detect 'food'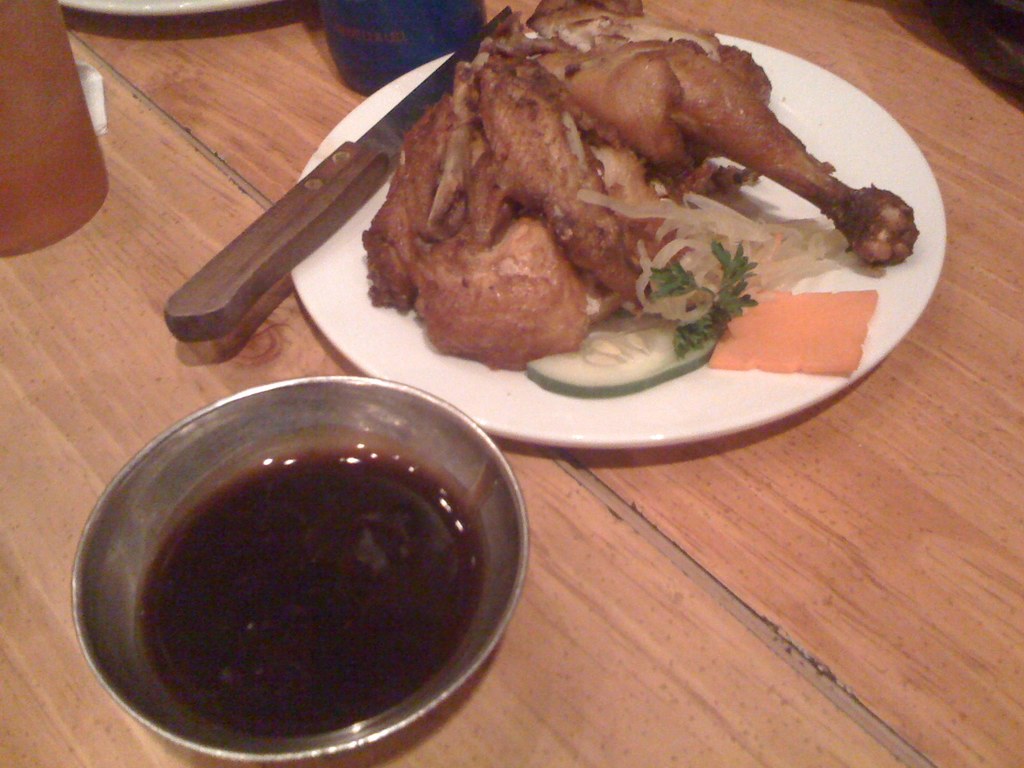
crop(372, 28, 916, 392)
